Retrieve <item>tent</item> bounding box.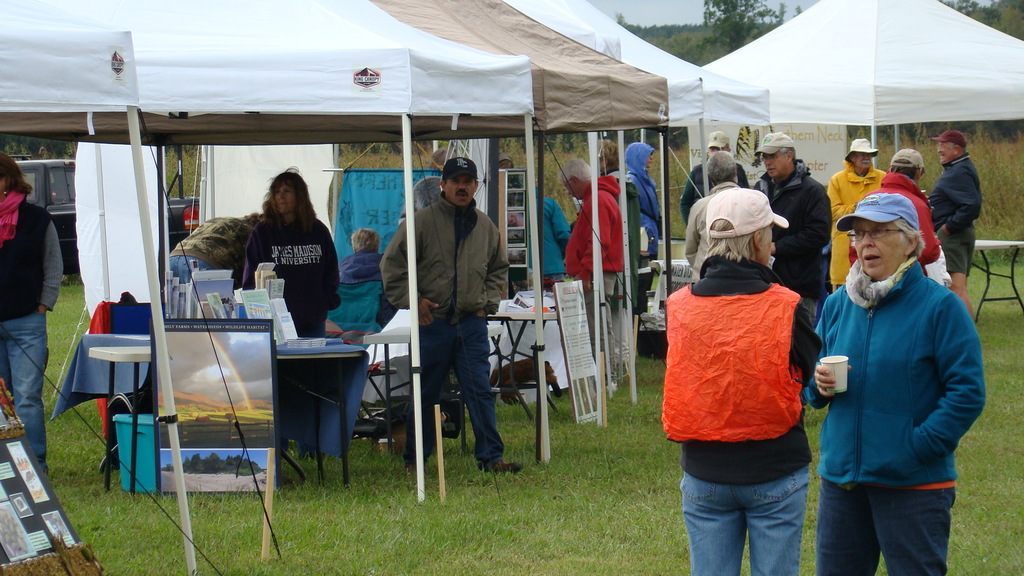
Bounding box: <box>564,0,773,203</box>.
